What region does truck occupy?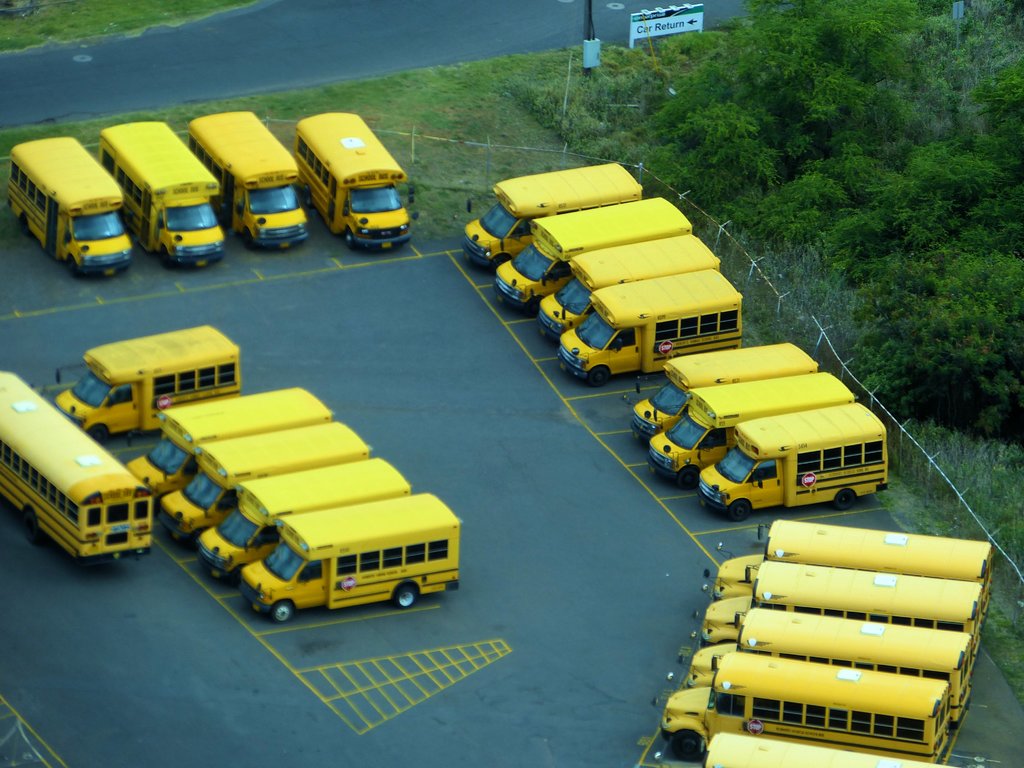
bbox=(0, 127, 127, 287).
